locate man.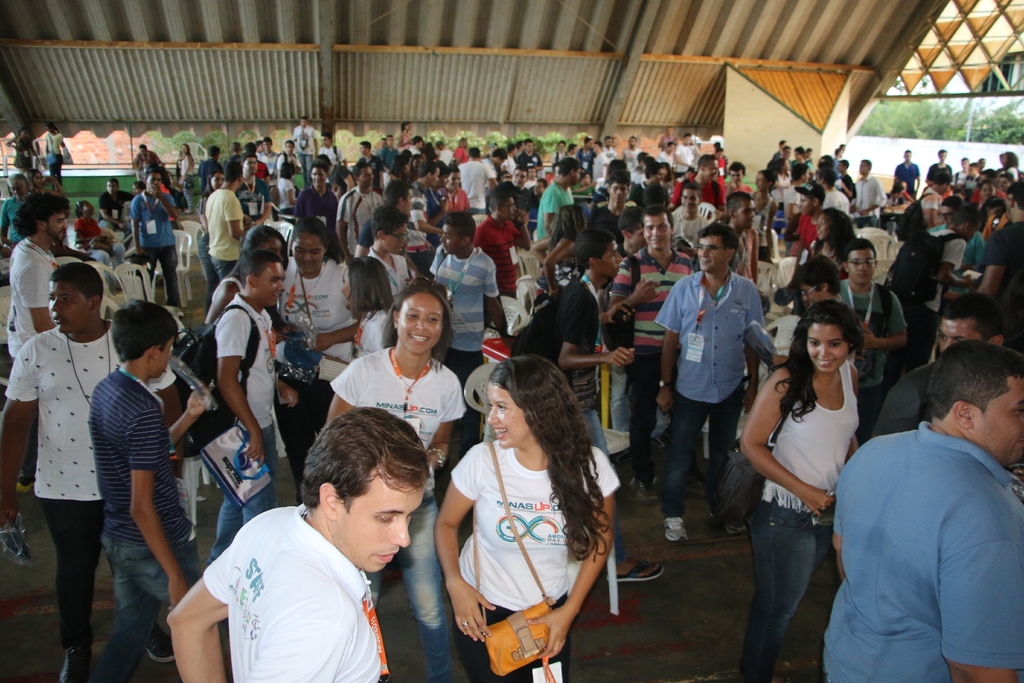
Bounding box: [x1=518, y1=136, x2=540, y2=165].
